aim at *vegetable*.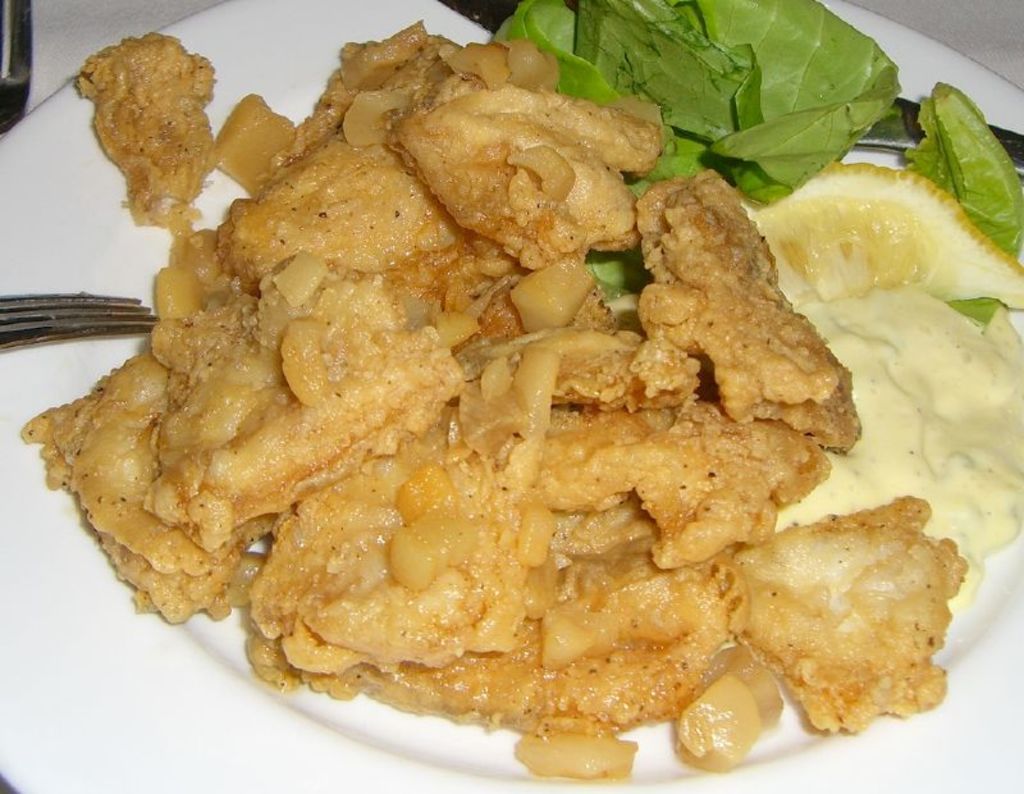
Aimed at 897/82/1023/265.
